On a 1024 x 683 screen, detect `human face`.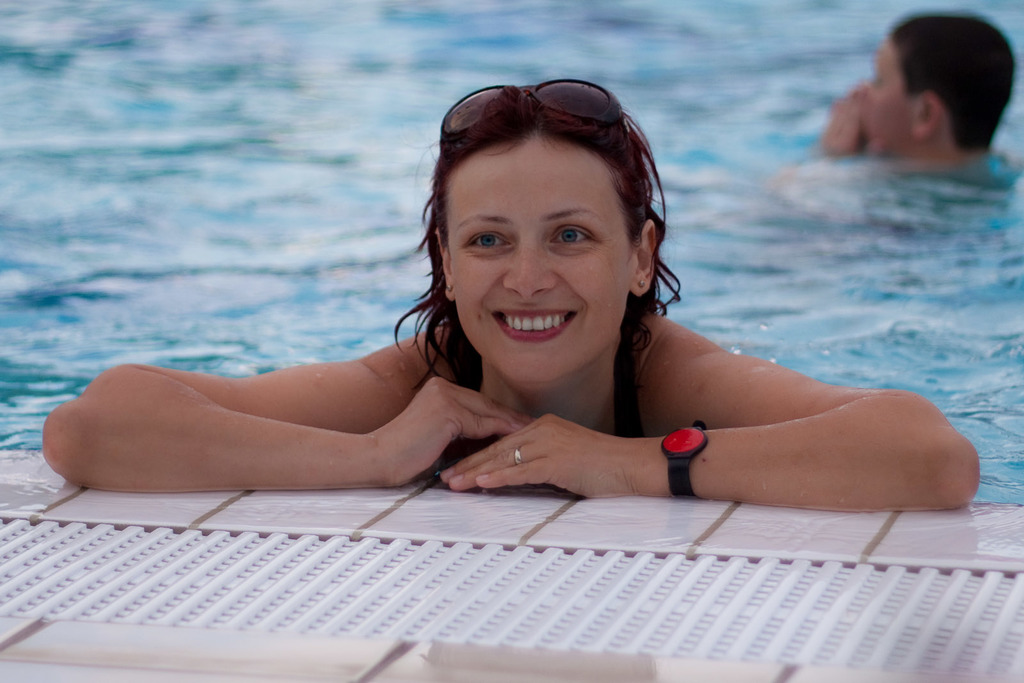
[left=448, top=141, right=632, bottom=386].
